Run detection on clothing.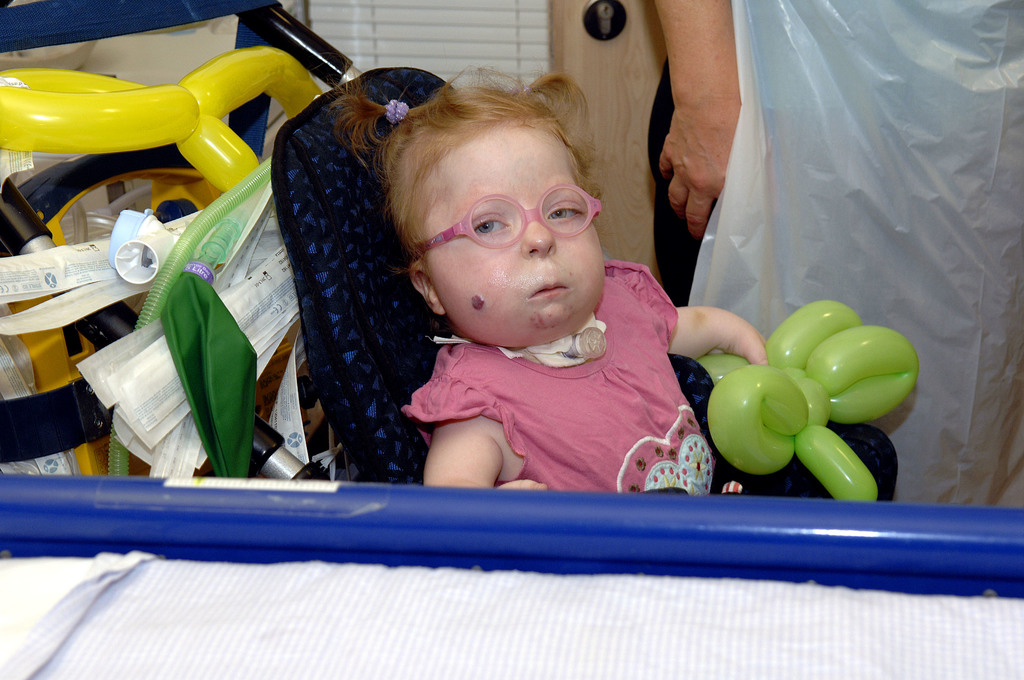
Result: 401,259,894,506.
